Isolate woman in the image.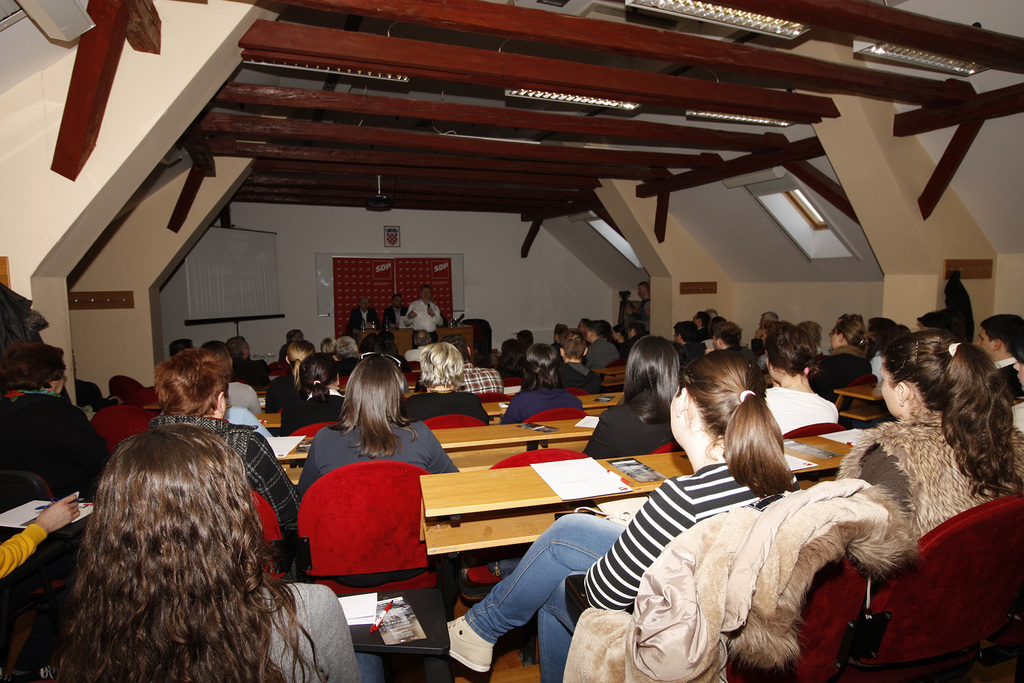
Isolated region: (433, 341, 799, 682).
